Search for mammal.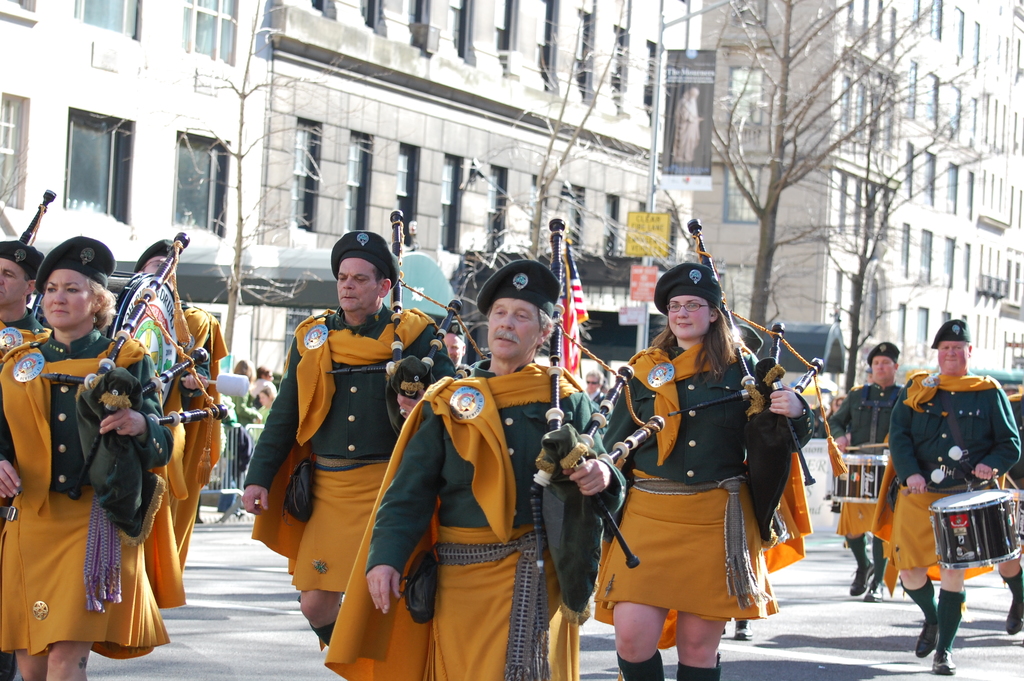
Found at (602, 288, 808, 671).
